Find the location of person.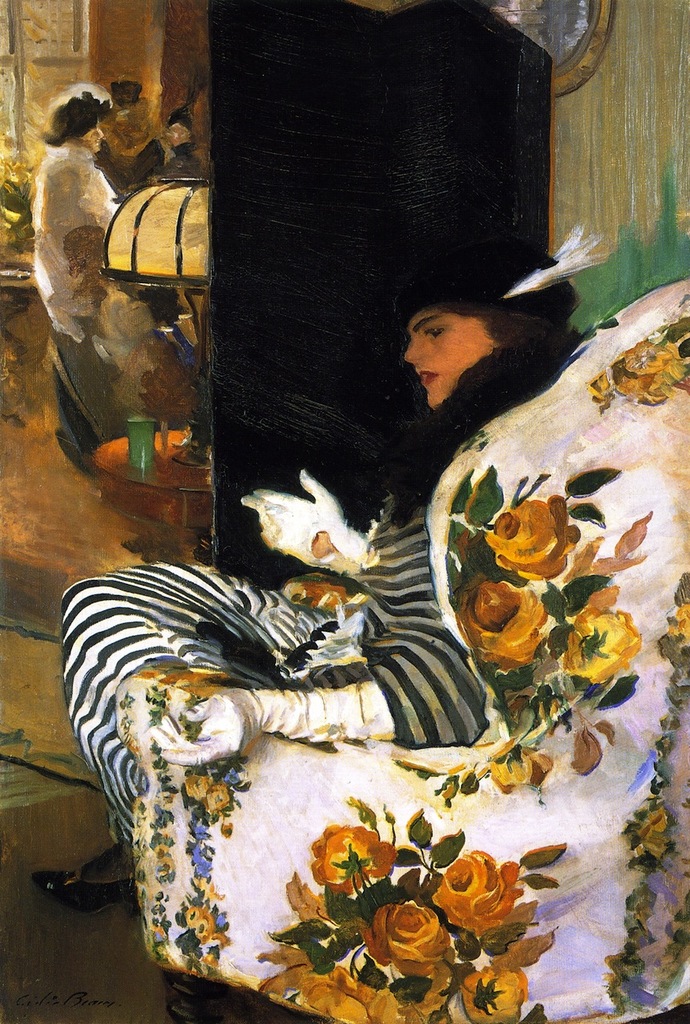
Location: [left=30, top=222, right=620, bottom=929].
